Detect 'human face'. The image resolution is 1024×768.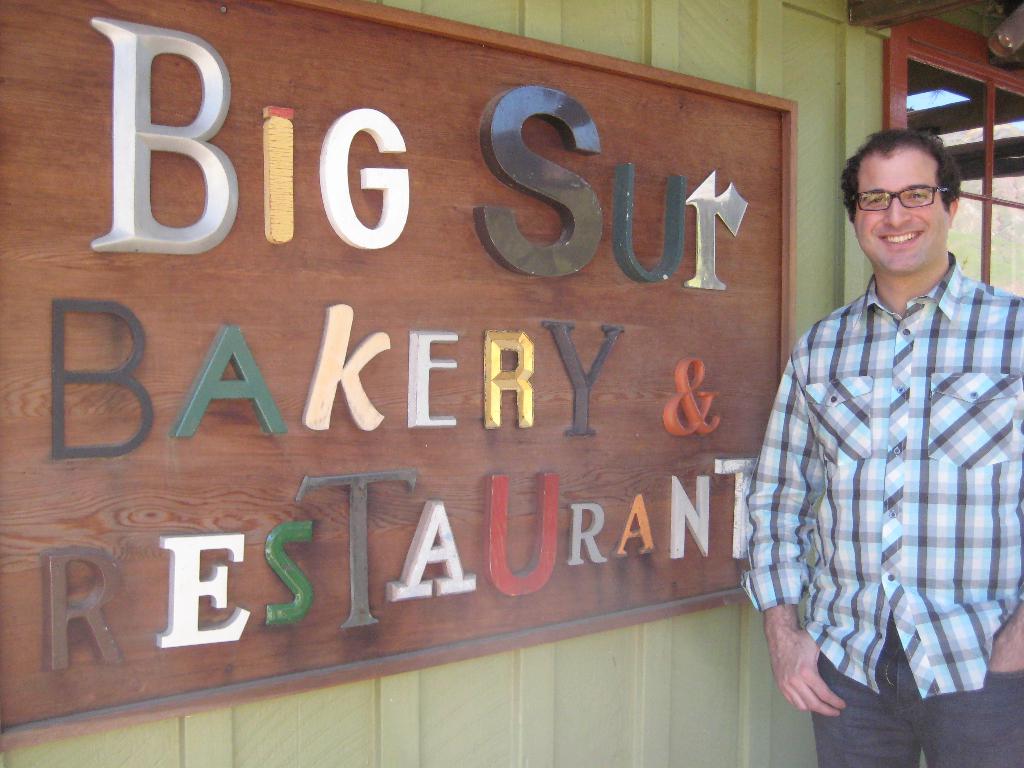
(853,154,951,273).
